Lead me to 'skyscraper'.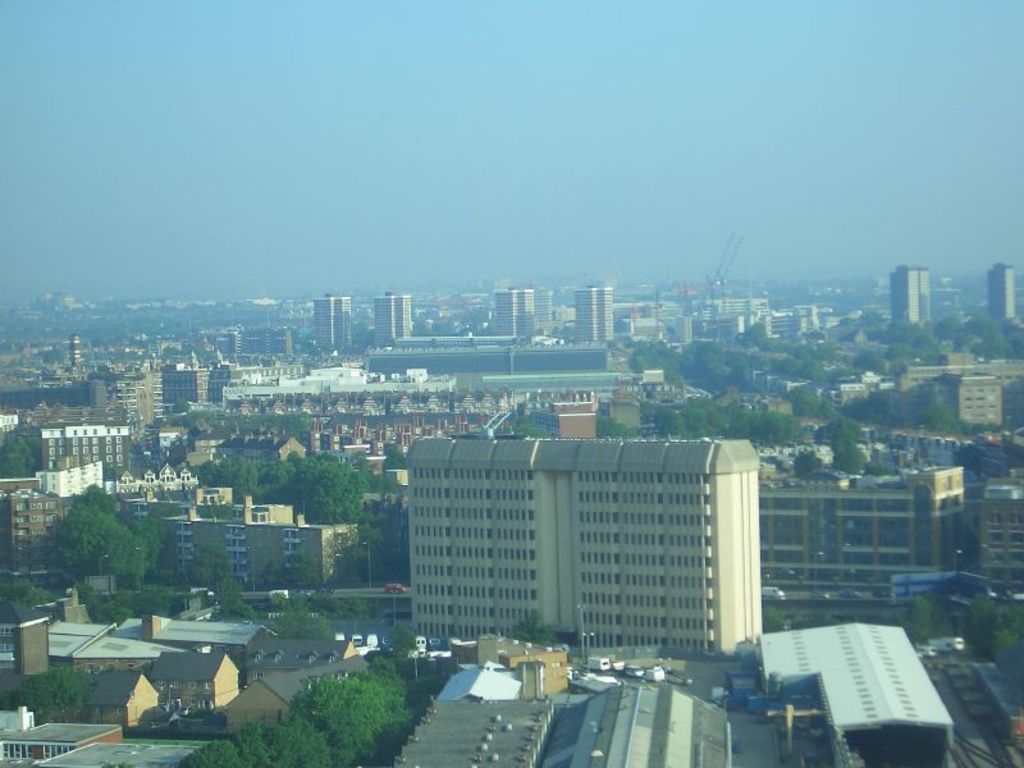
Lead to <bbox>891, 265, 931, 324</bbox>.
